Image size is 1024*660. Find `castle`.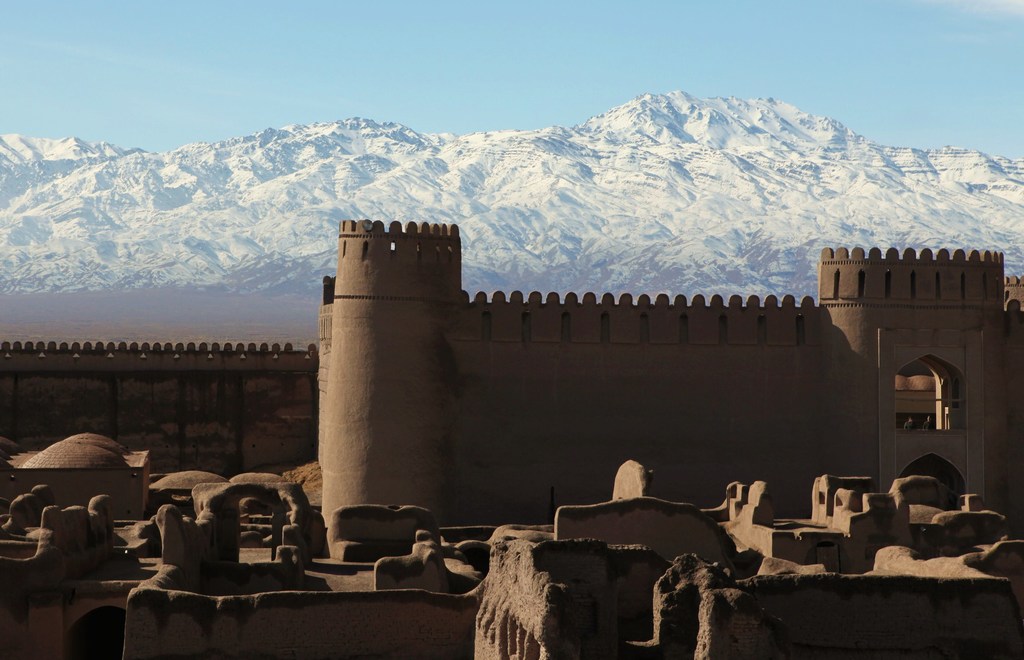
region(0, 218, 1023, 659).
